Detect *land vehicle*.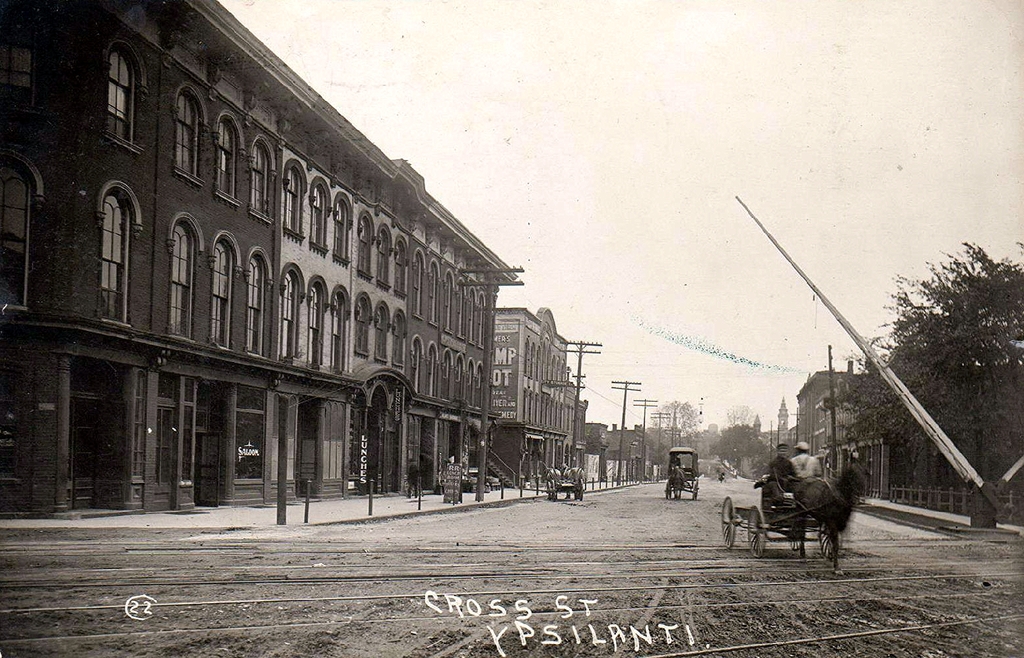
Detected at x1=664 y1=447 x2=696 y2=500.
